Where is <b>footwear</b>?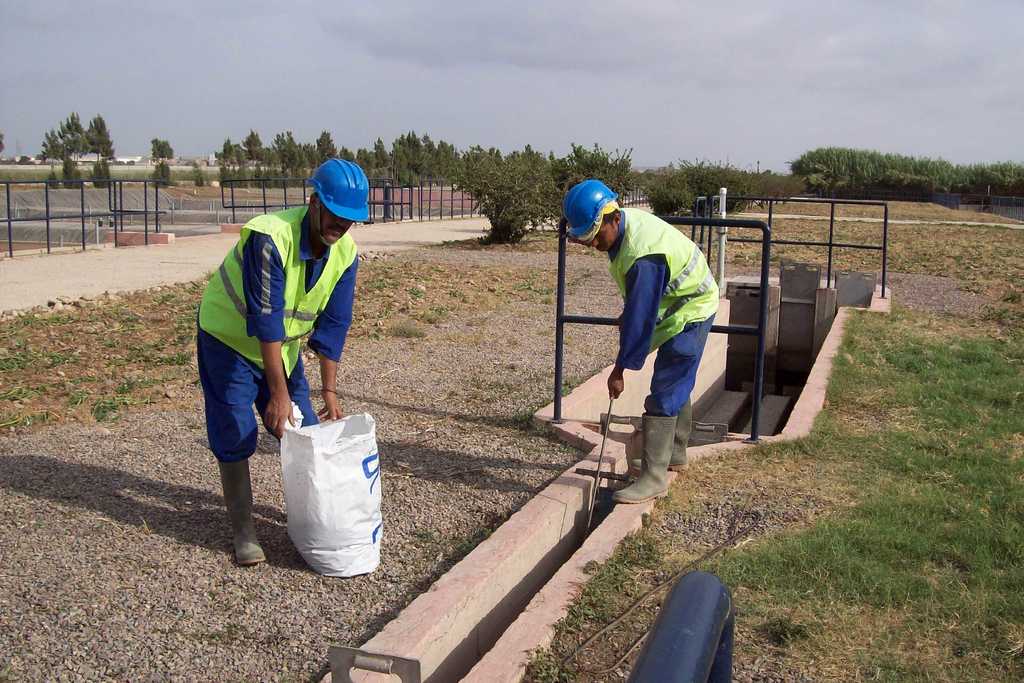
(673,399,694,458).
